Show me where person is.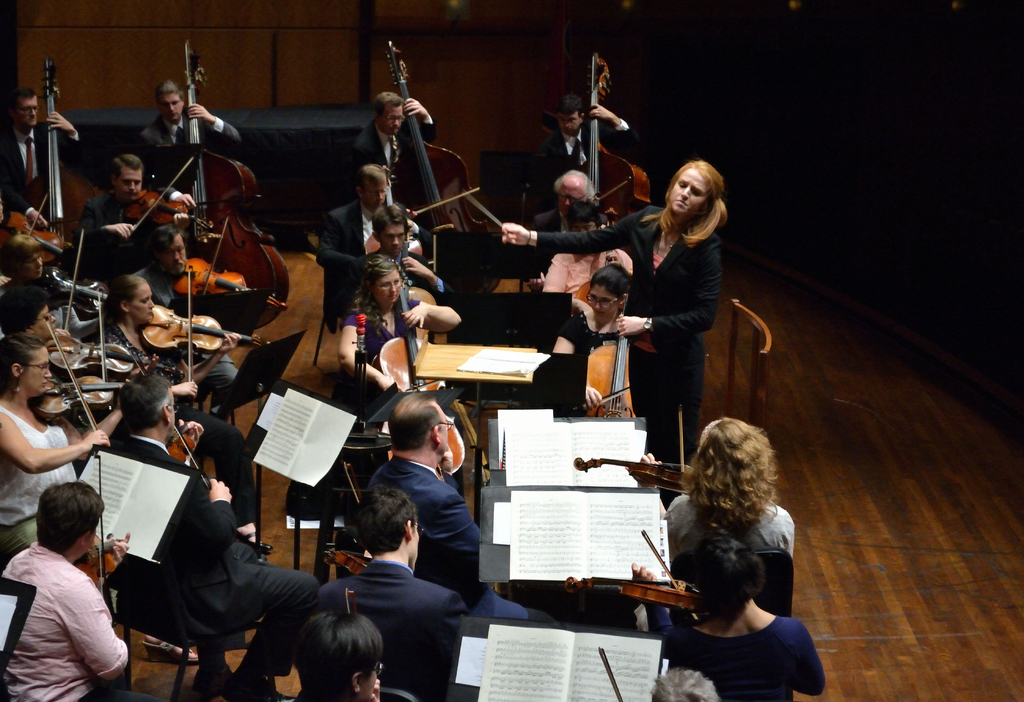
person is at 540, 200, 633, 354.
